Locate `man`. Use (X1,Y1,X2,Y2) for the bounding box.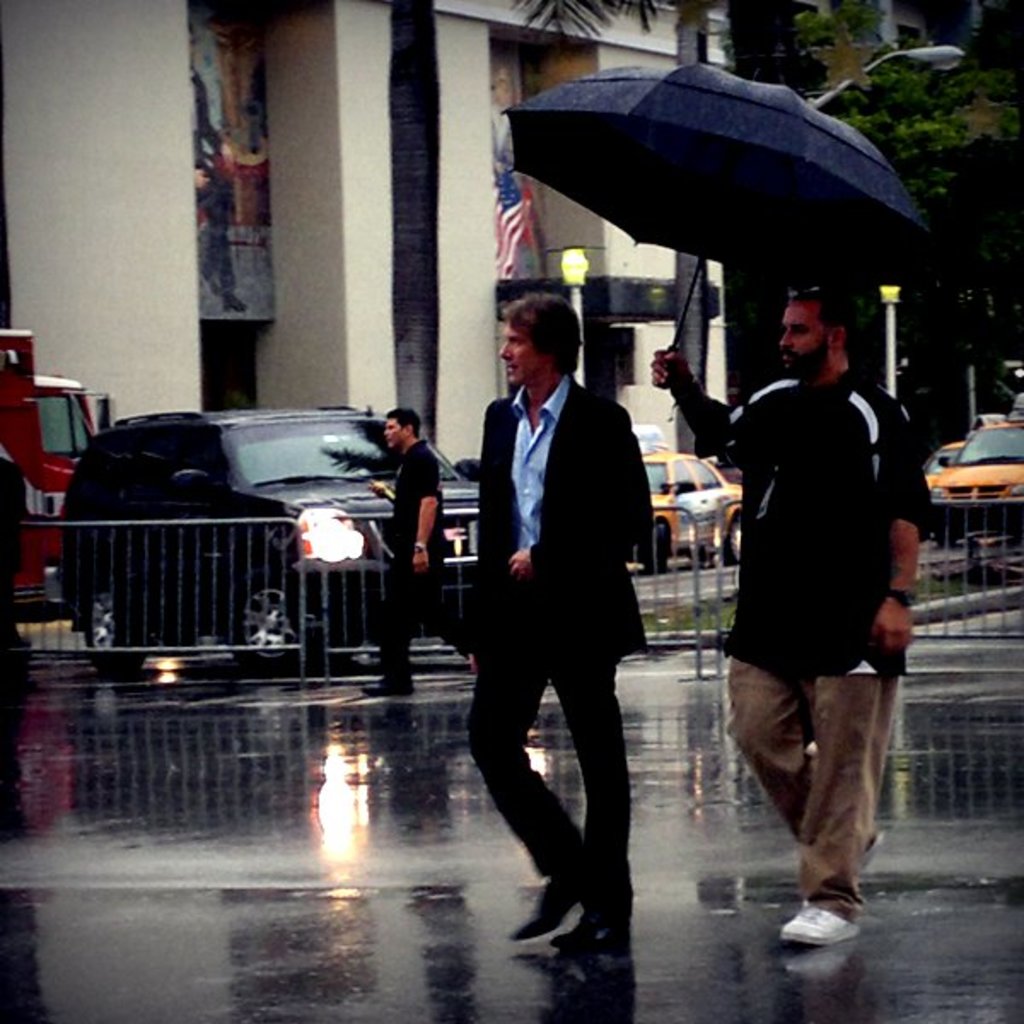
(358,406,485,691).
